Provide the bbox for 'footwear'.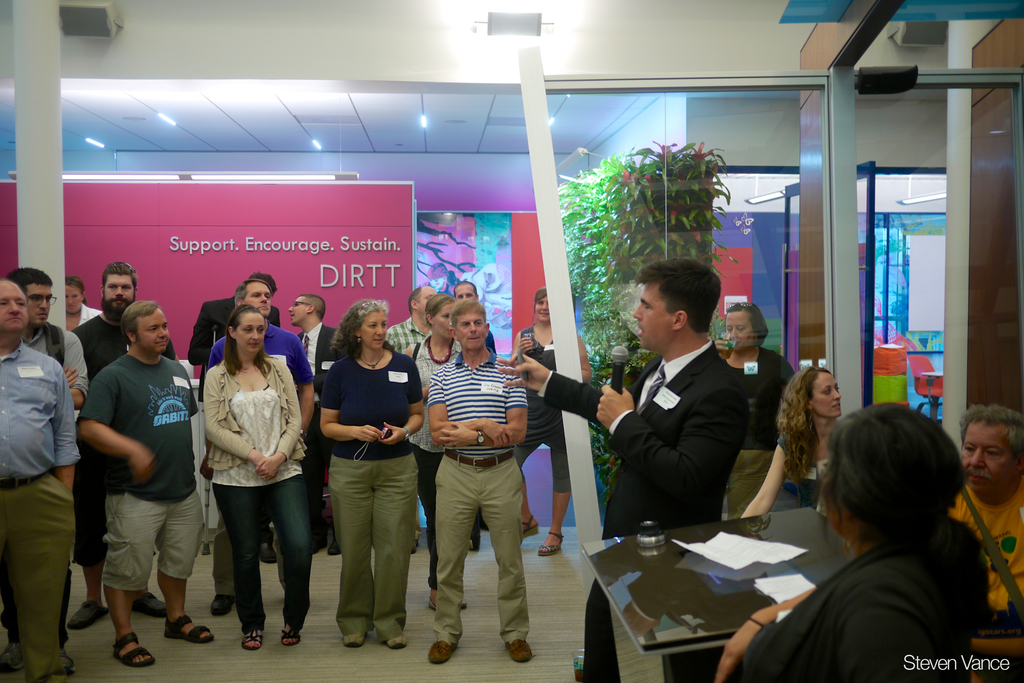
BBox(428, 641, 460, 661).
